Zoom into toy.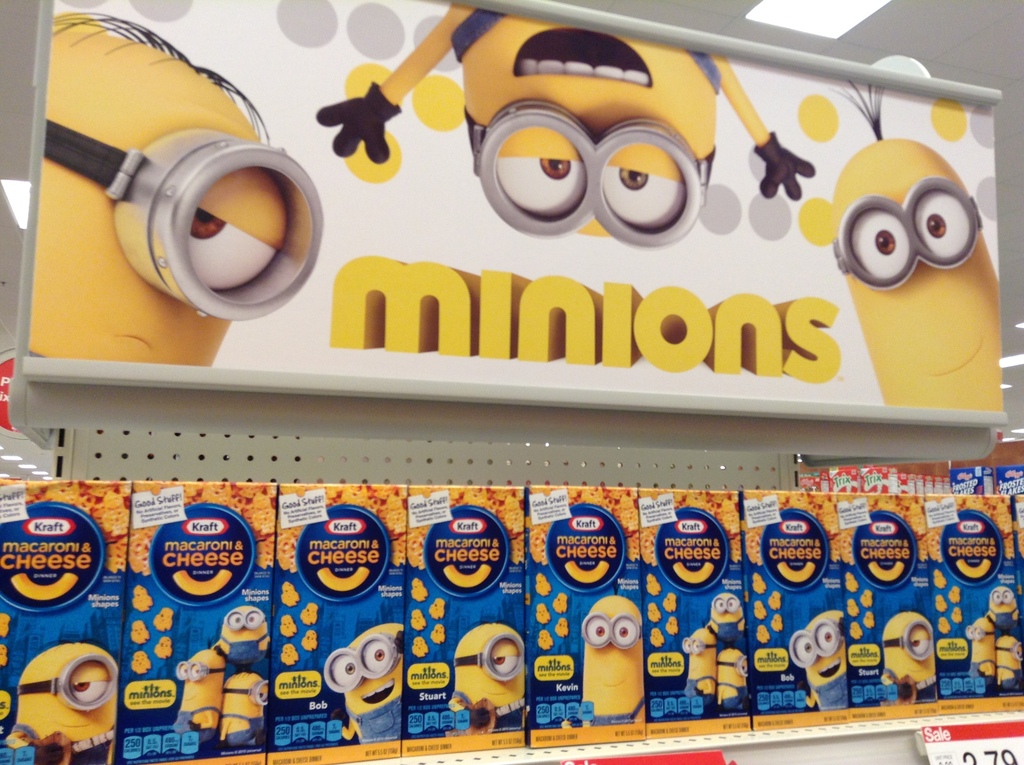
Zoom target: (left=563, top=597, right=650, bottom=727).
